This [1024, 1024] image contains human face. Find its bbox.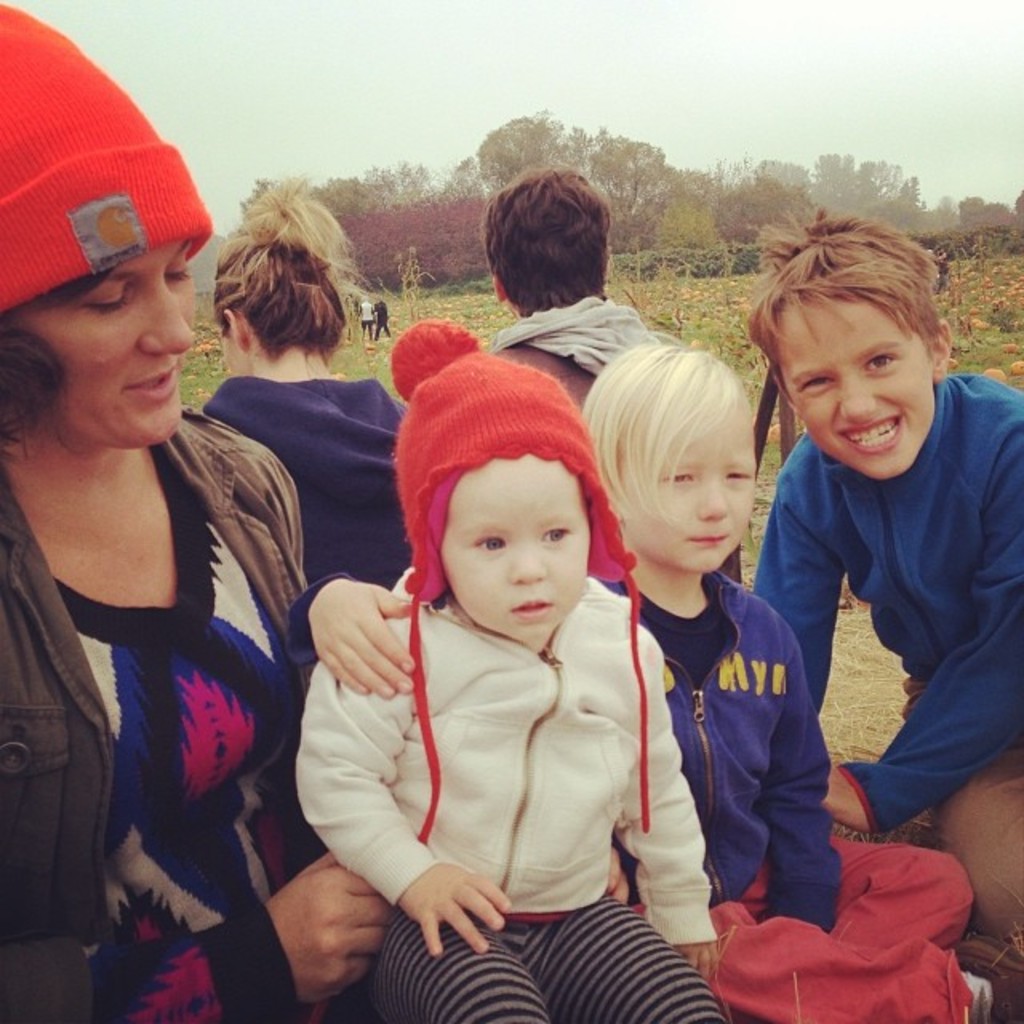
(left=27, top=242, right=192, bottom=438).
